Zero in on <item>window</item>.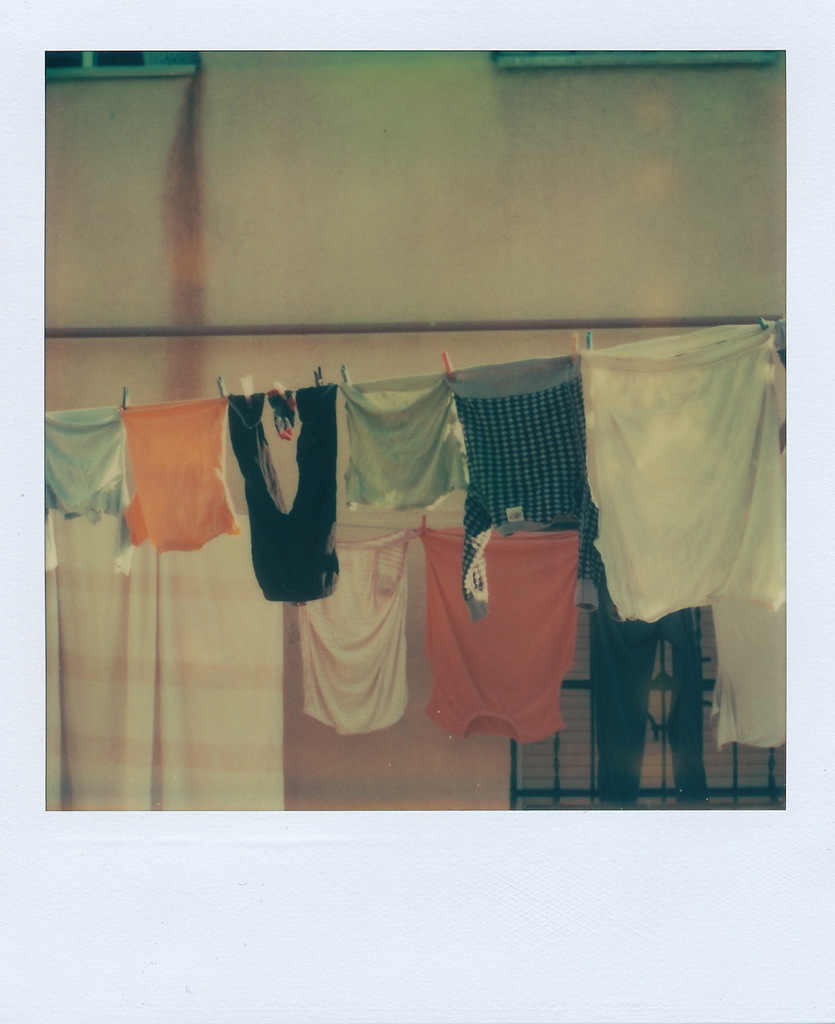
Zeroed in: 39/44/201/74.
